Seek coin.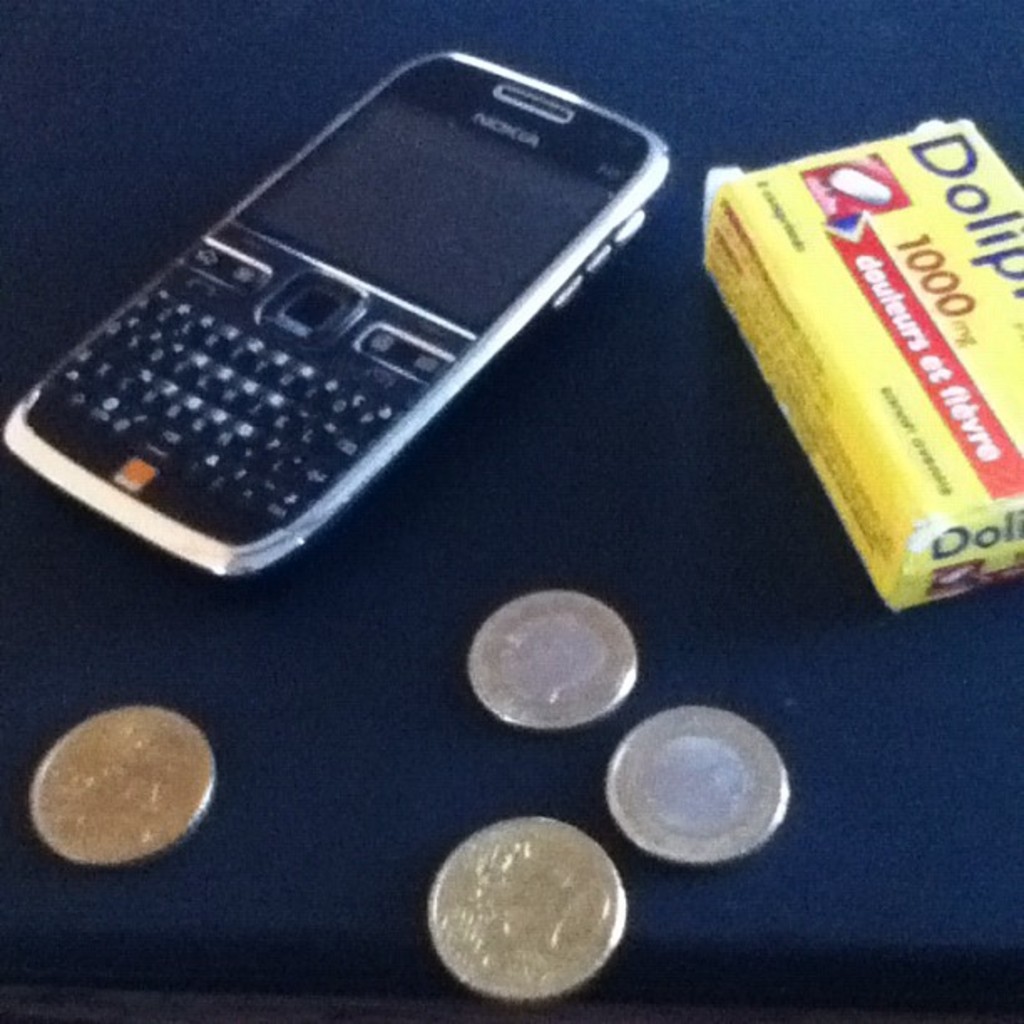
(left=33, top=703, right=229, bottom=872).
